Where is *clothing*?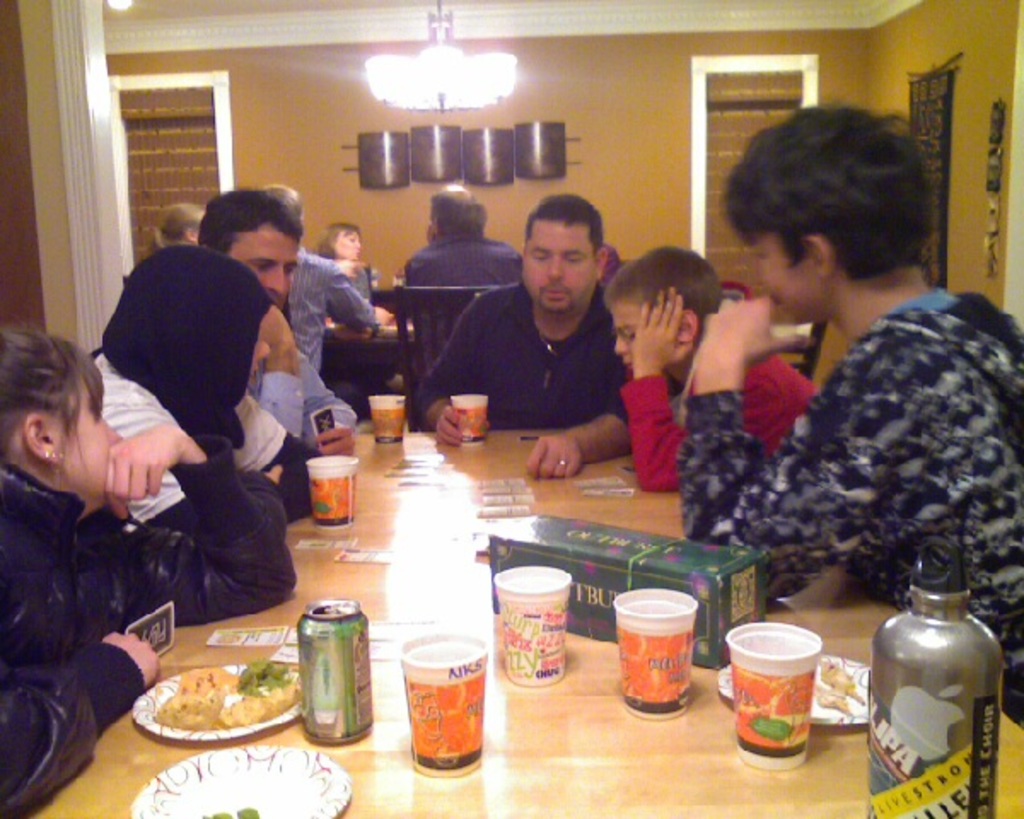
BBox(689, 247, 1012, 633).
